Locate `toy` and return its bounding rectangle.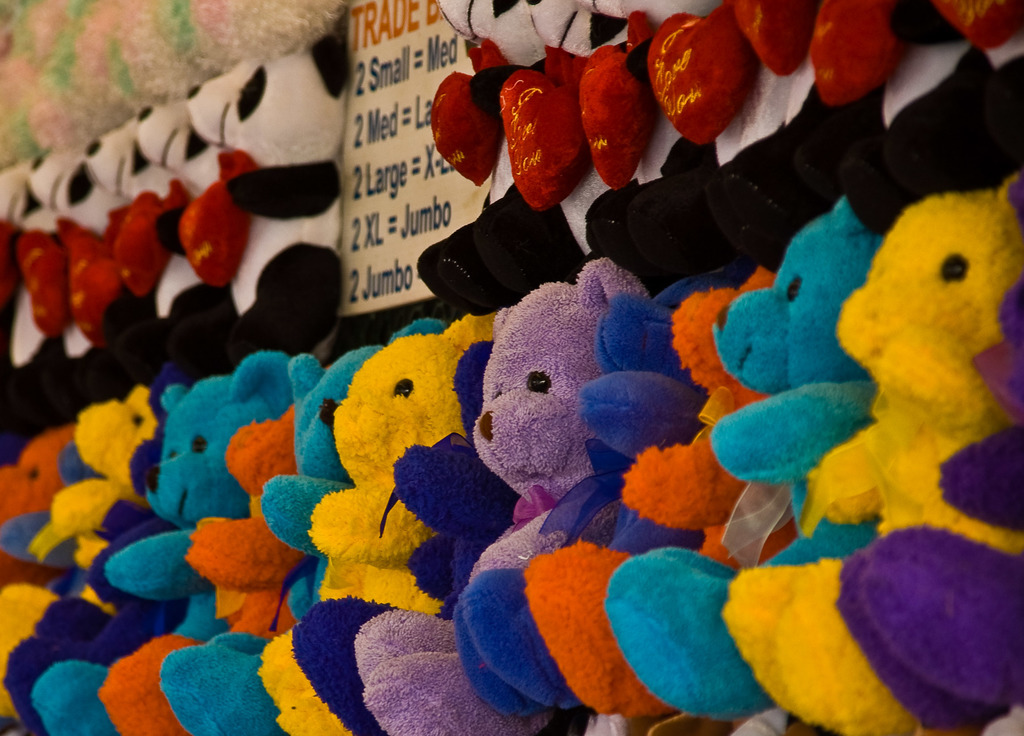
(x1=259, y1=308, x2=497, y2=735).
